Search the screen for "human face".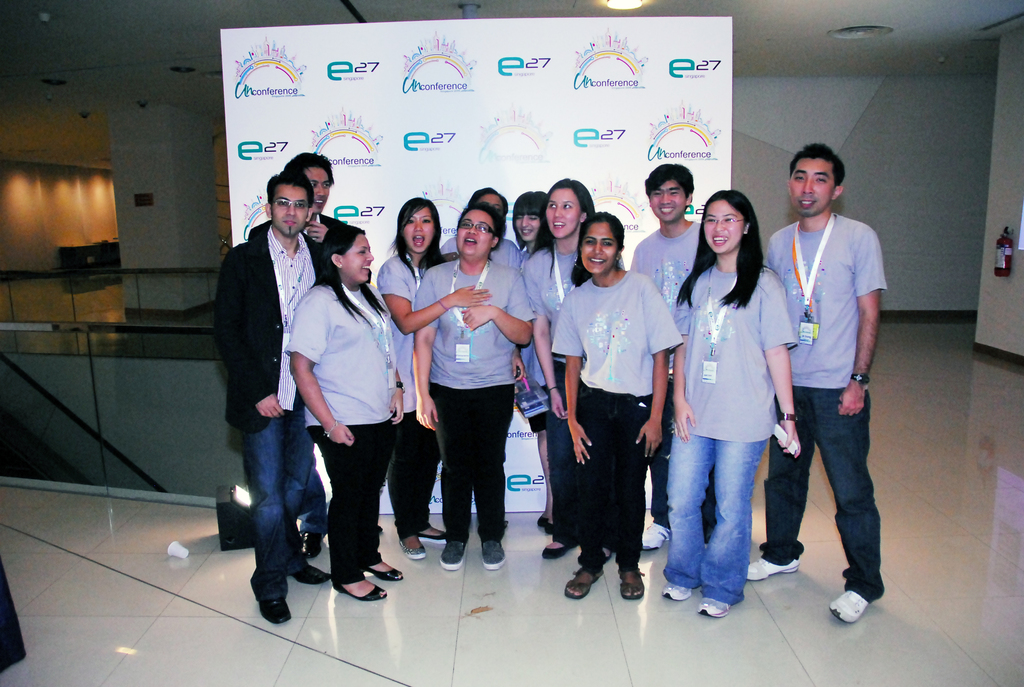
Found at [x1=650, y1=186, x2=687, y2=221].
